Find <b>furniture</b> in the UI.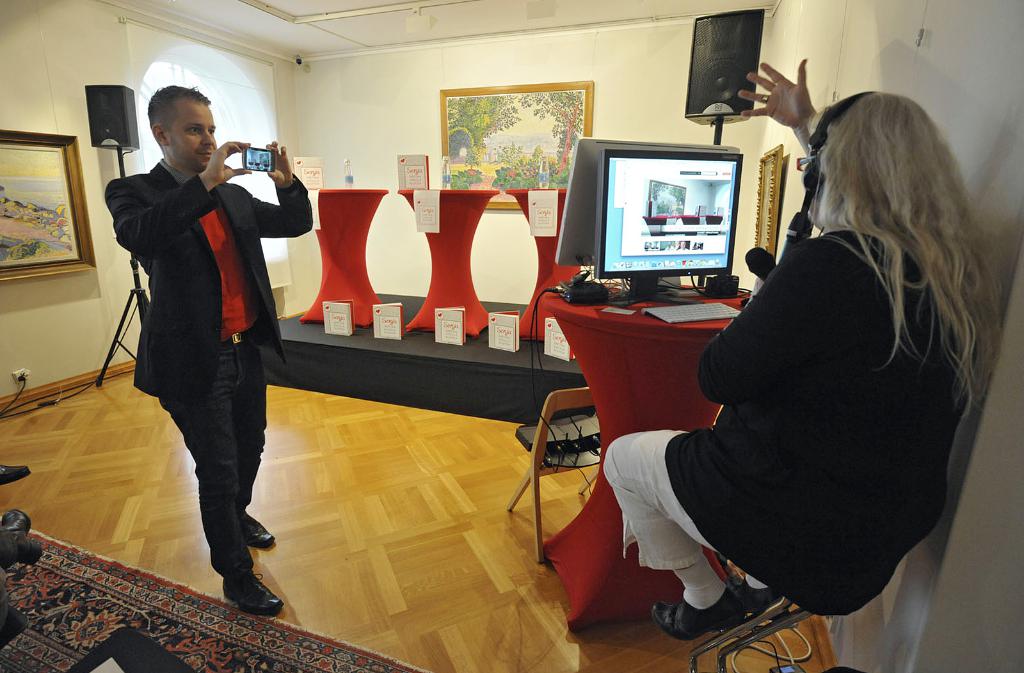
UI element at select_region(544, 285, 753, 634).
